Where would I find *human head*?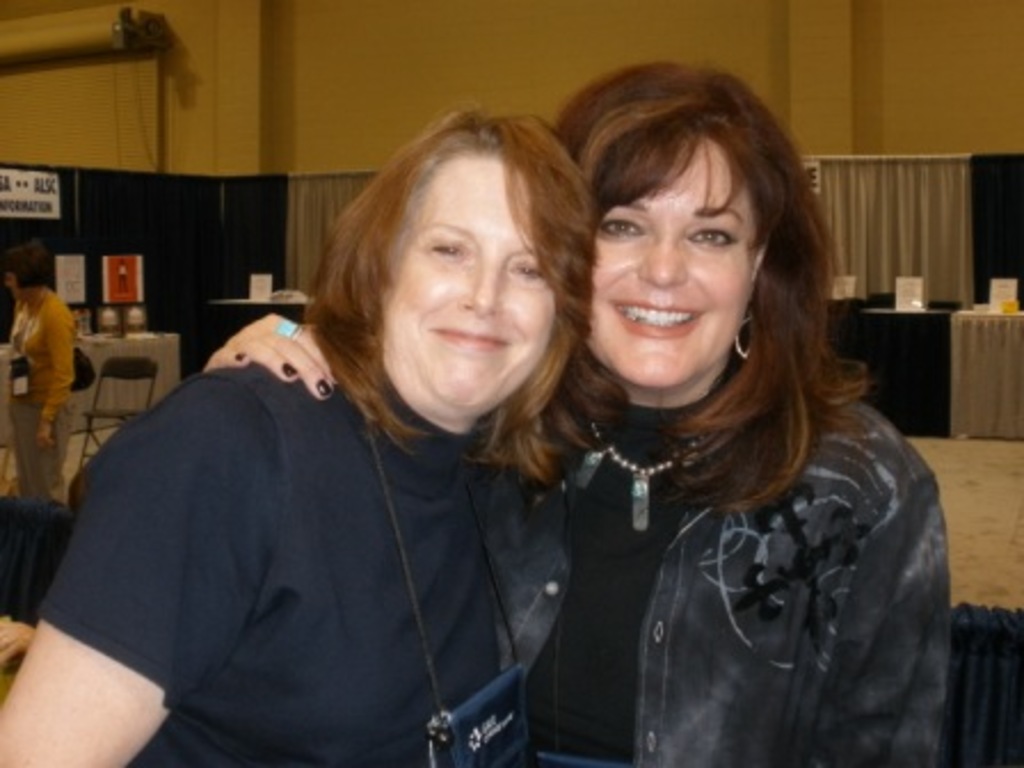
At BBox(0, 242, 50, 295).
